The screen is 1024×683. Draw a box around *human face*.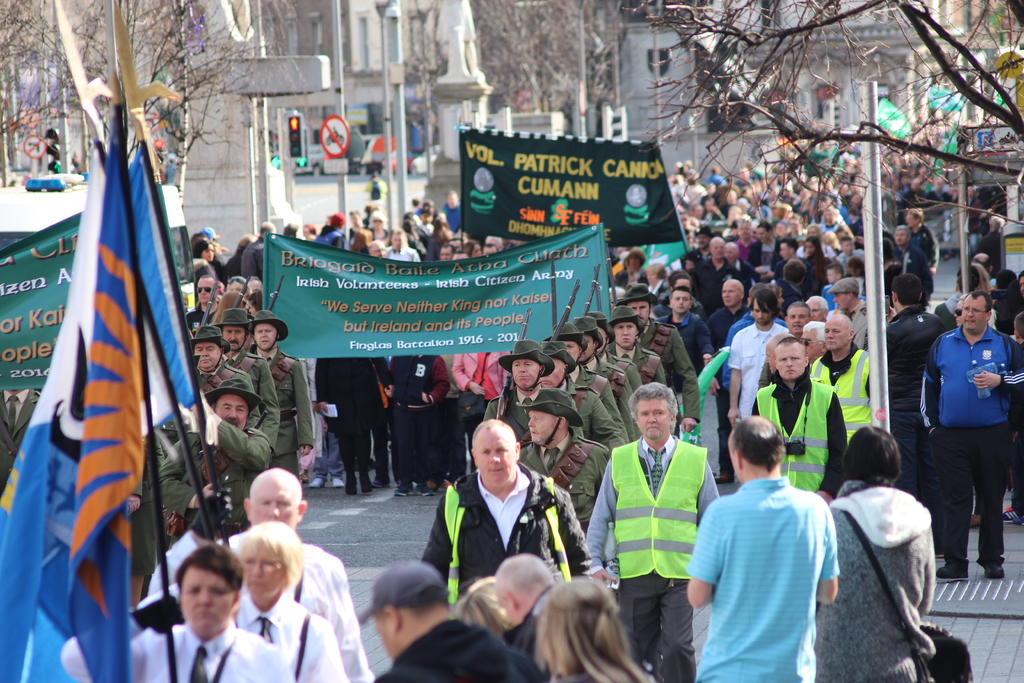
bbox=(184, 568, 233, 641).
